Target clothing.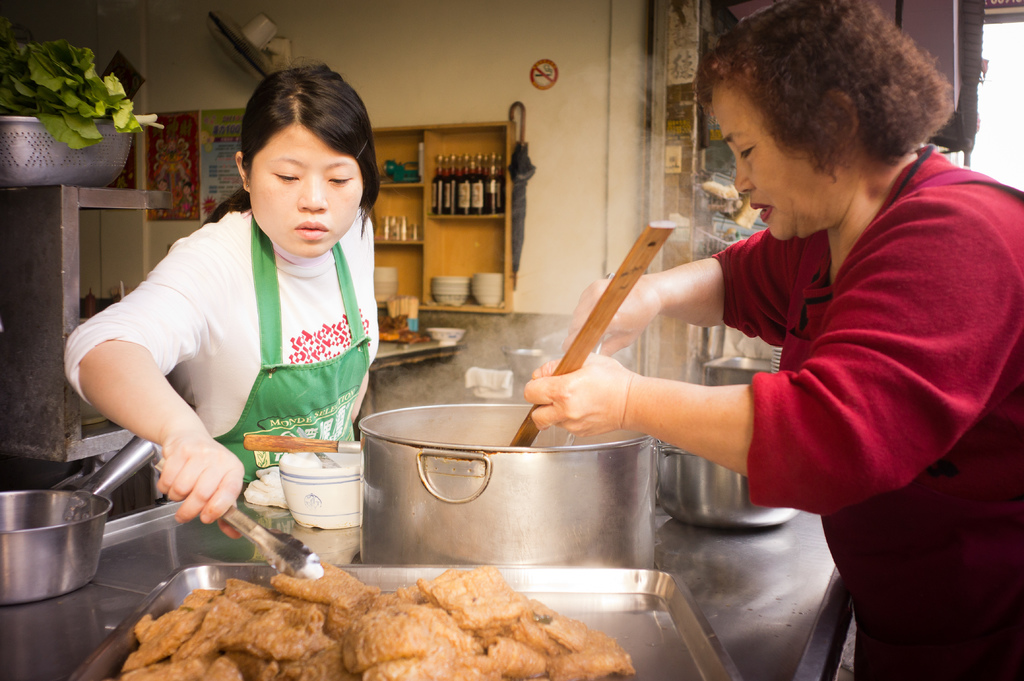
Target region: [155, 150, 191, 189].
